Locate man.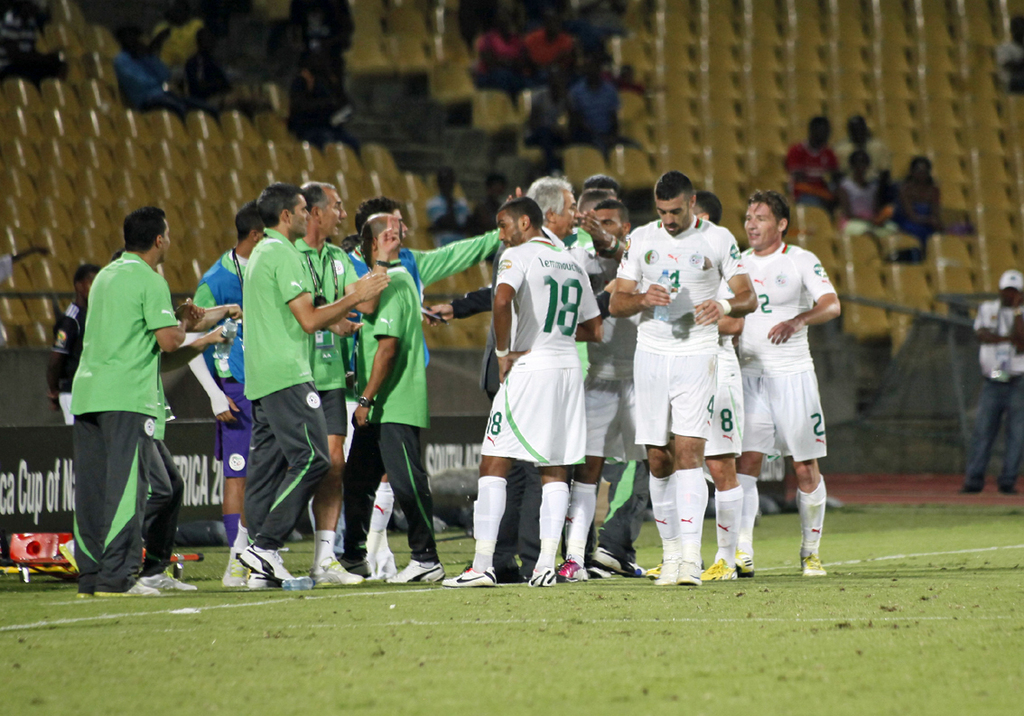
Bounding box: [724, 192, 844, 583].
